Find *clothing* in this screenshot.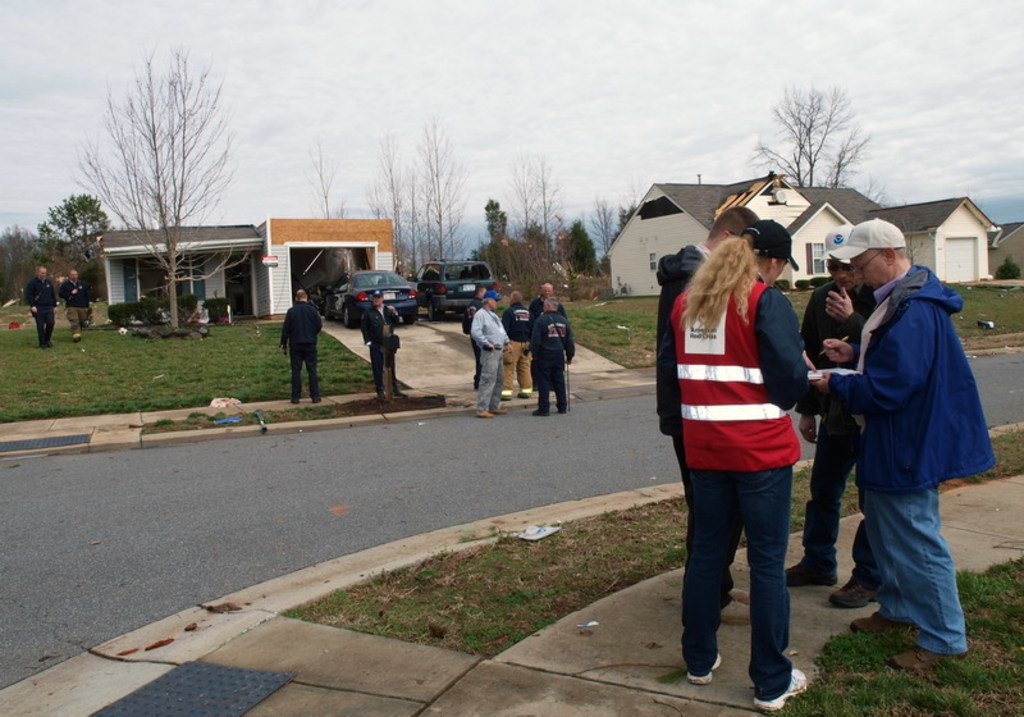
The bounding box for *clothing* is (24, 277, 58, 342).
